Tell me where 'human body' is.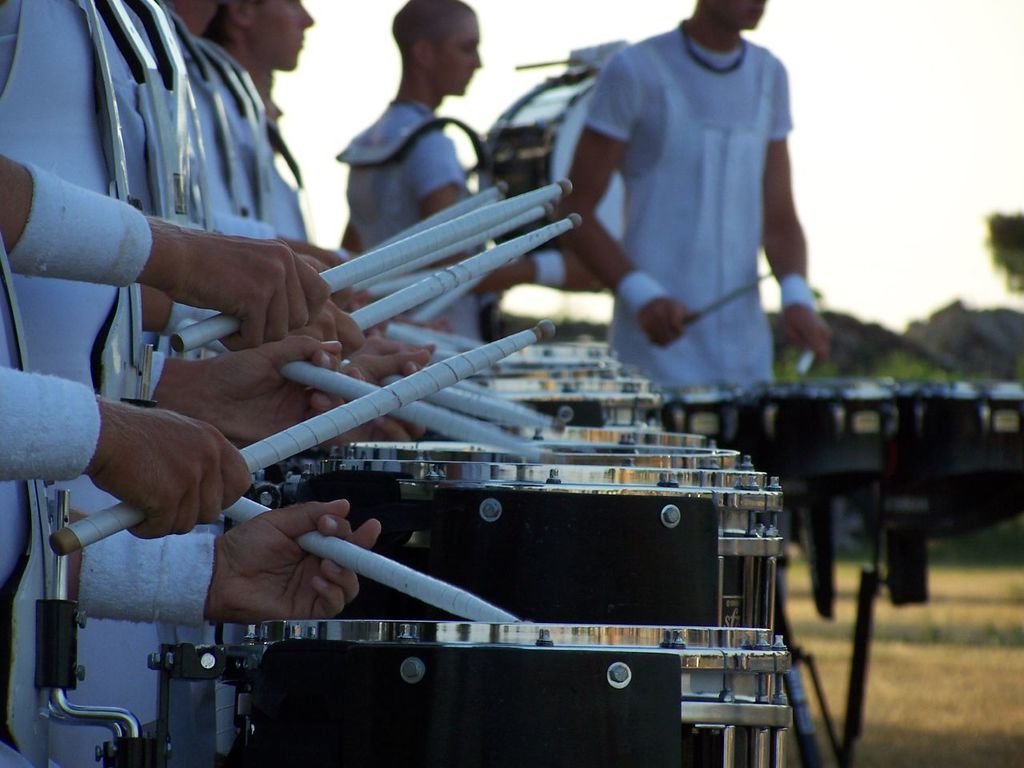
'human body' is at 346, 114, 613, 457.
